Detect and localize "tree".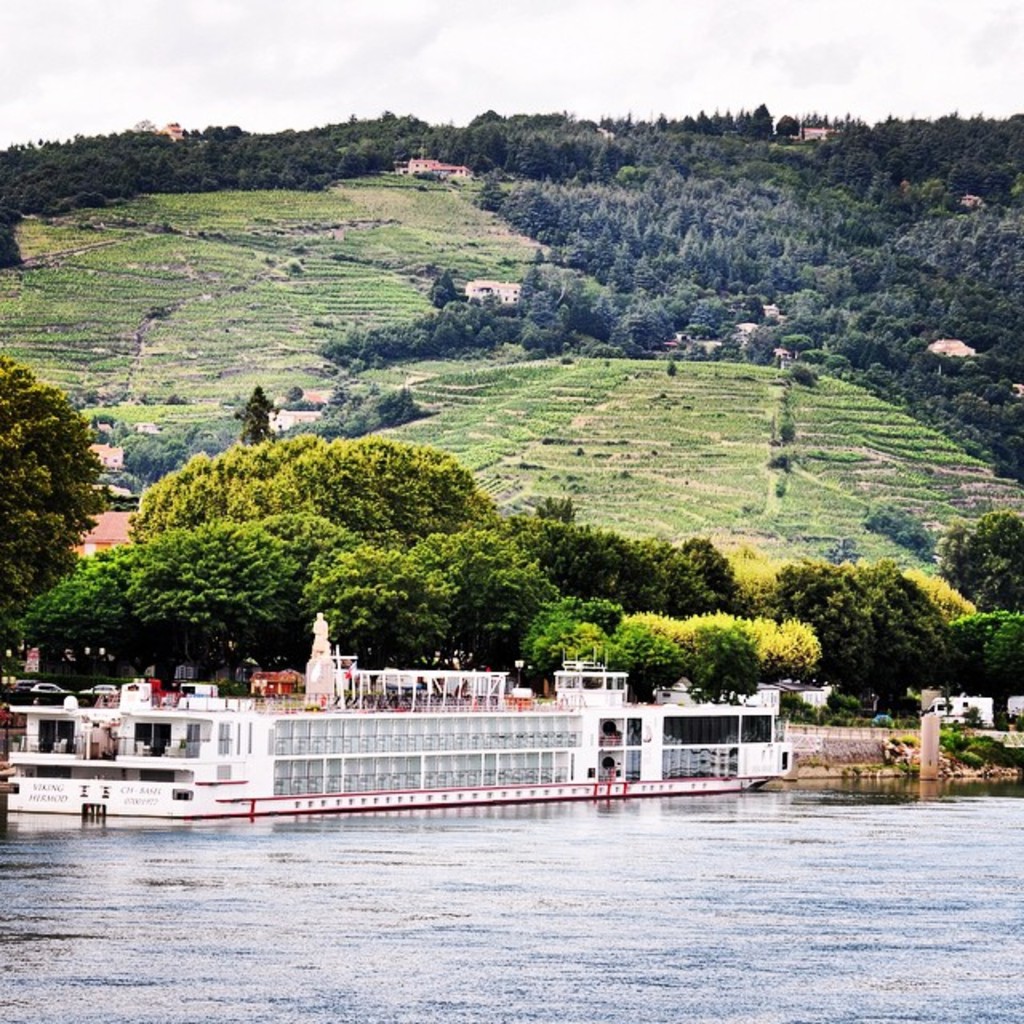
Localized at pyautogui.locateOnScreen(789, 355, 819, 390).
